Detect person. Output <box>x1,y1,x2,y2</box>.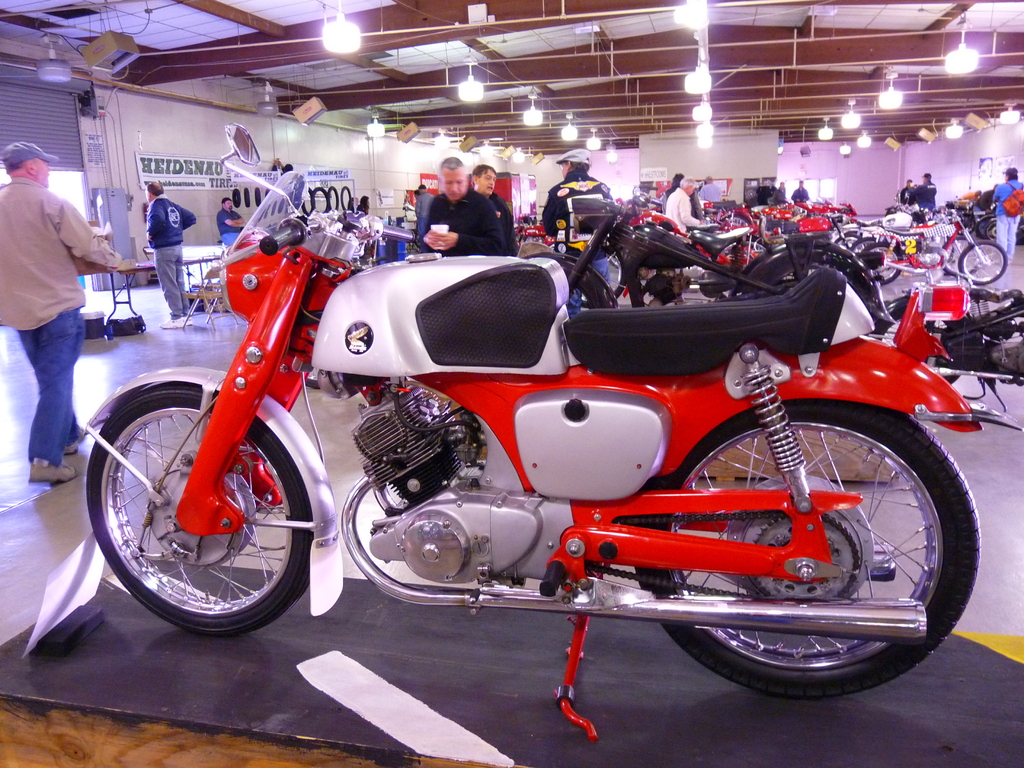
<box>913,171,941,208</box>.
